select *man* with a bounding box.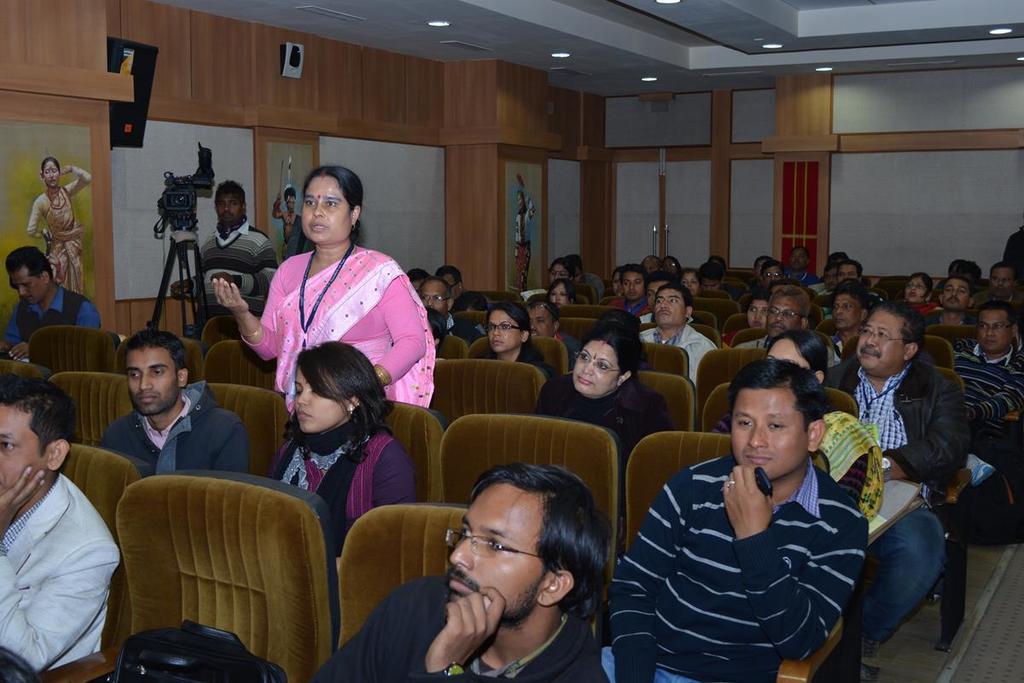
bbox=[643, 258, 659, 271].
